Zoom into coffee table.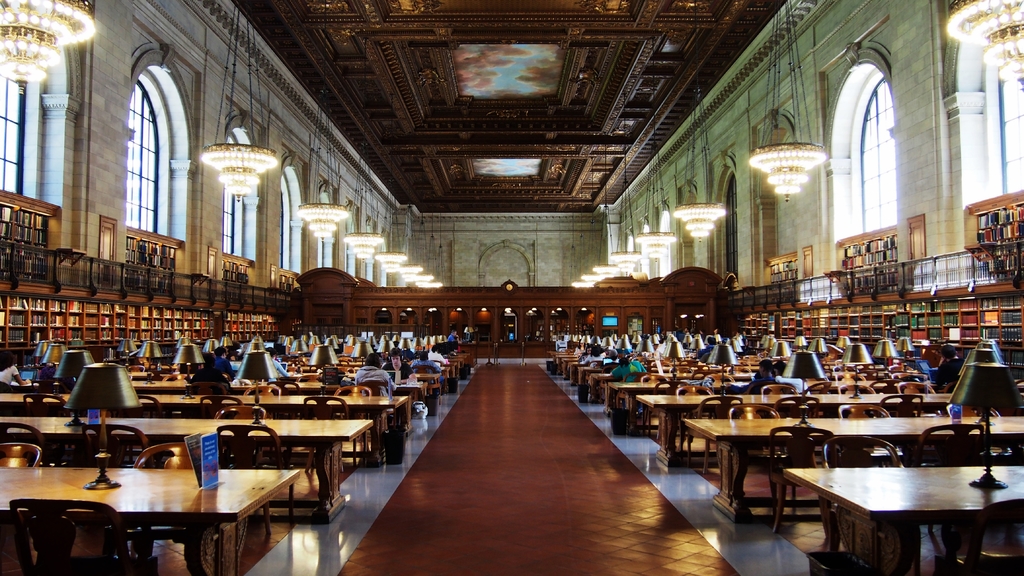
Zoom target: [635, 393, 945, 473].
